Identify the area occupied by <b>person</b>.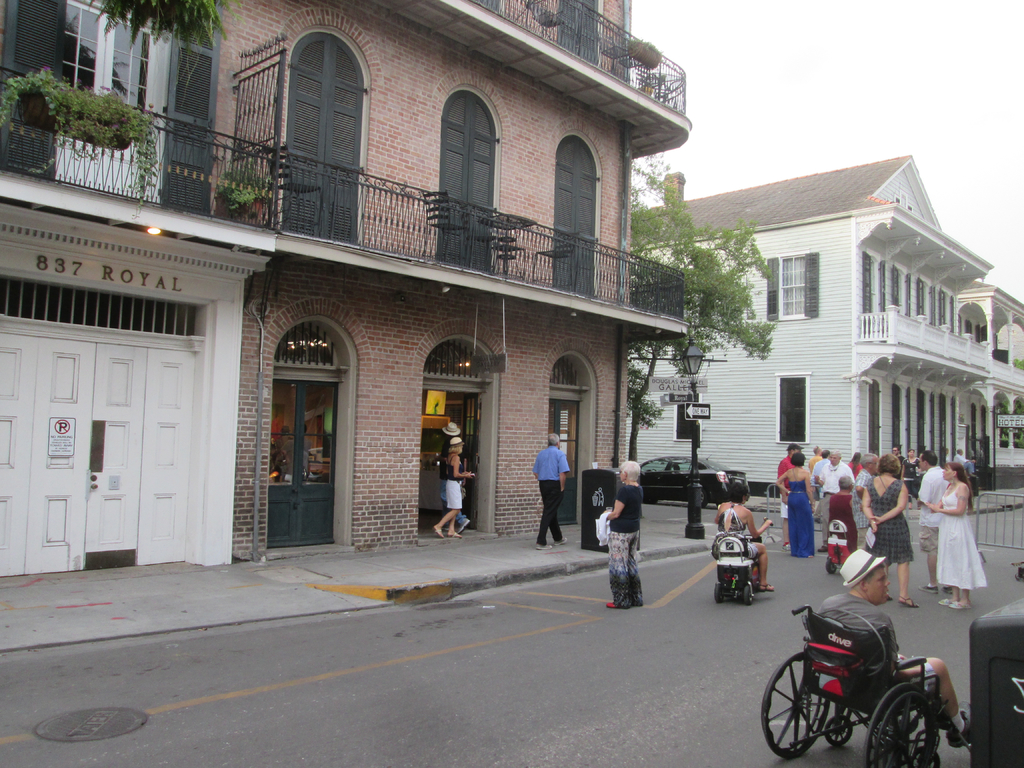
Area: left=440, top=423, right=468, bottom=532.
